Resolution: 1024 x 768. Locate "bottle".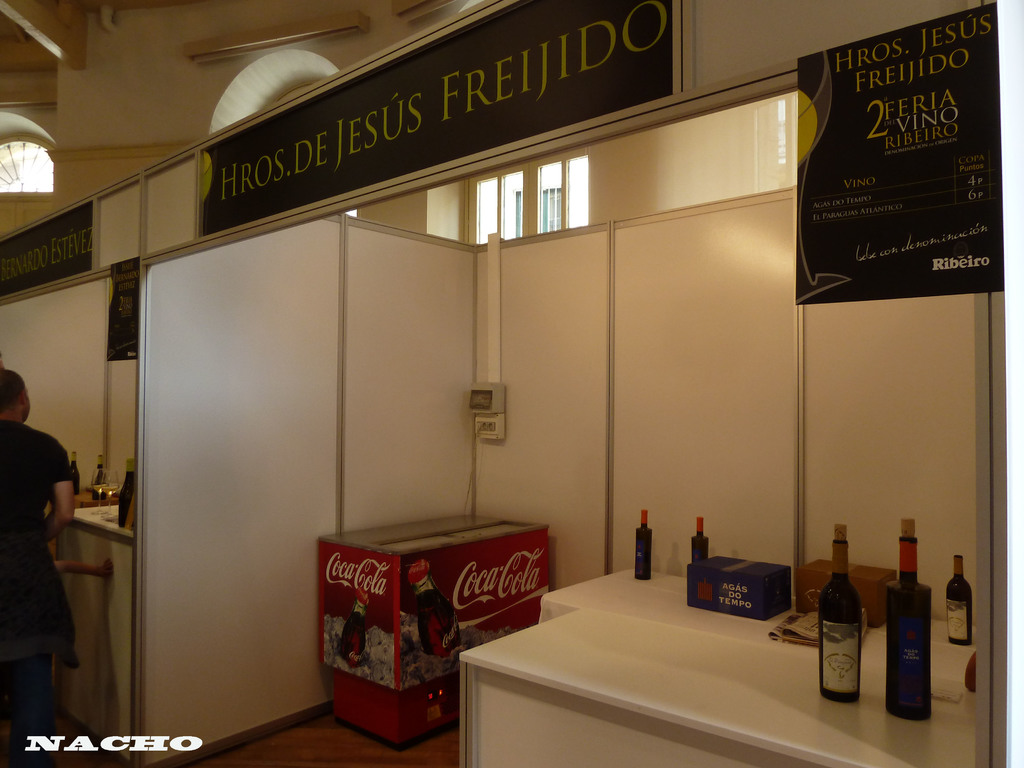
bbox=(420, 565, 476, 711).
